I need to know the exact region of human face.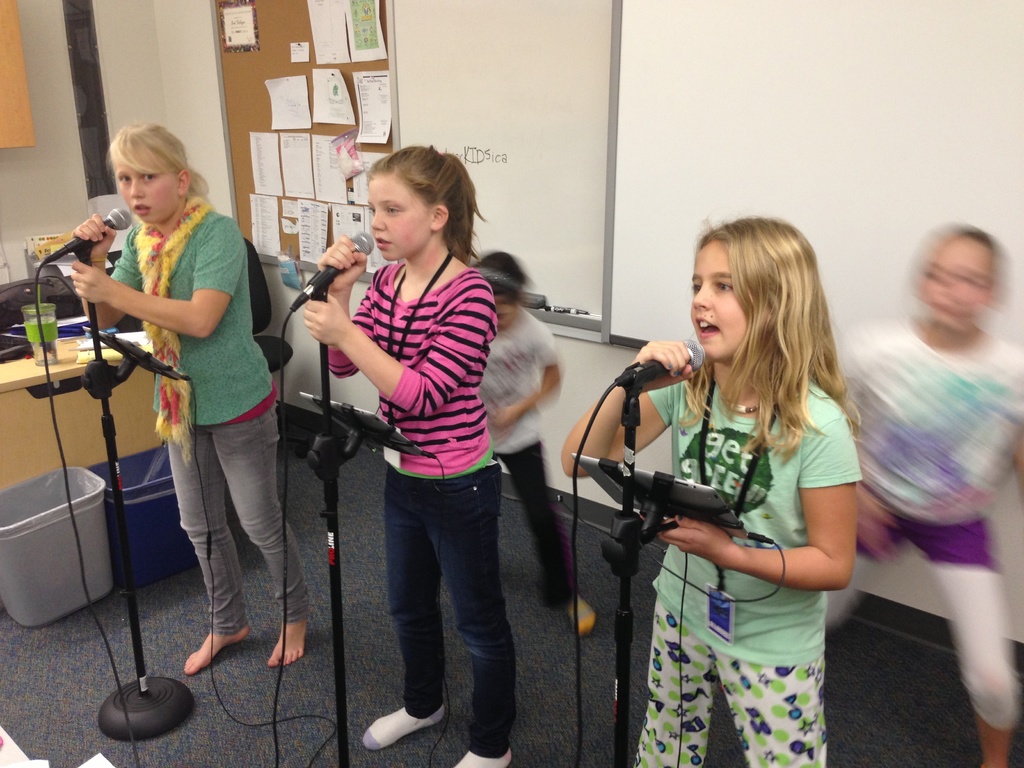
Region: rect(692, 240, 757, 367).
